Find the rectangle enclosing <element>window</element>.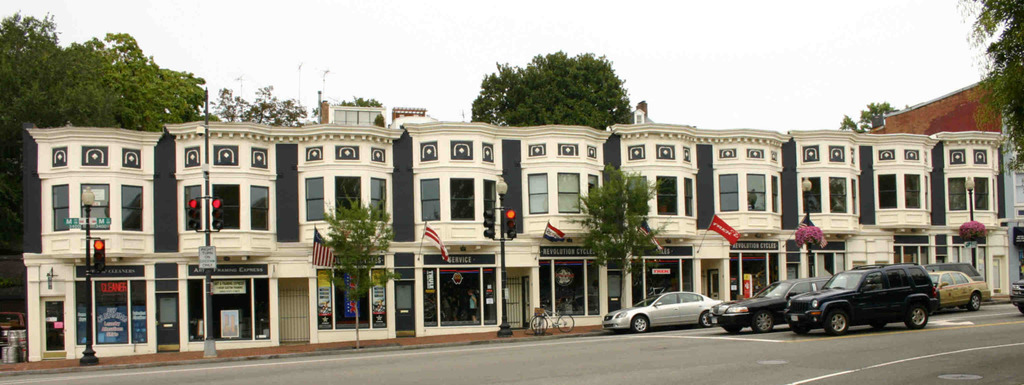
detection(974, 174, 988, 213).
